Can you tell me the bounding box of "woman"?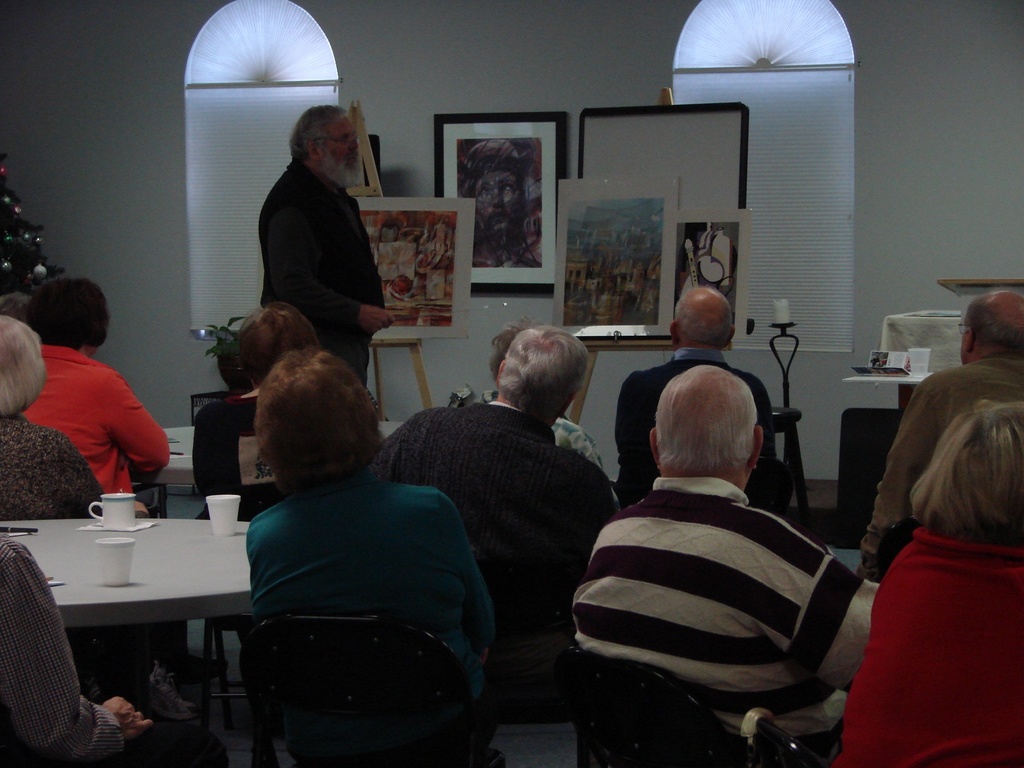
{"x1": 0, "y1": 311, "x2": 112, "y2": 517}.
